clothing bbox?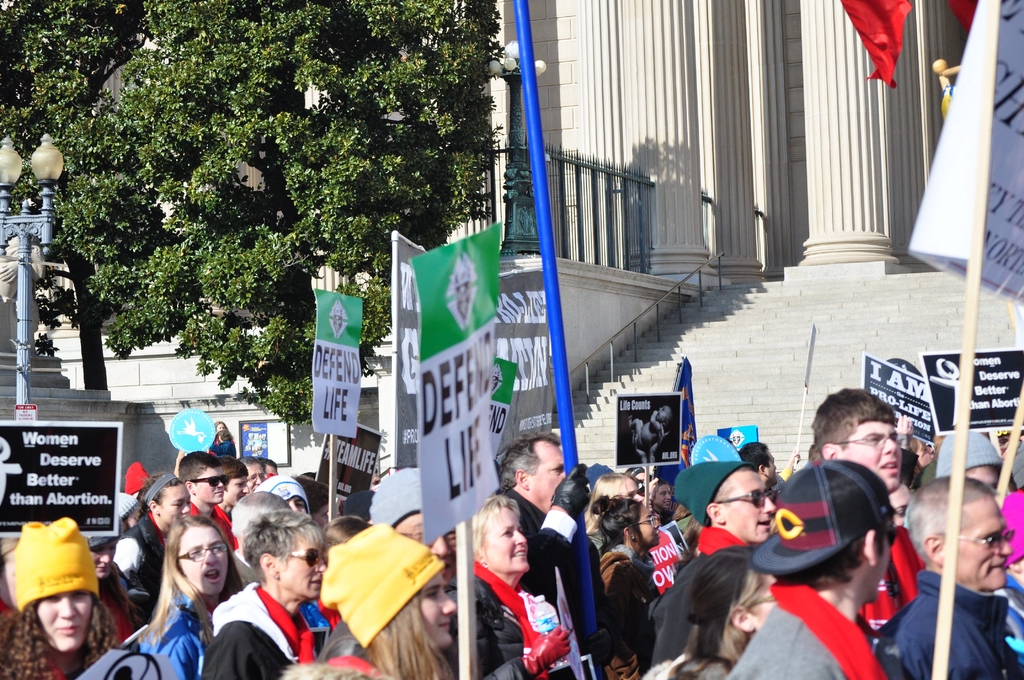
Rect(8, 512, 108, 605)
